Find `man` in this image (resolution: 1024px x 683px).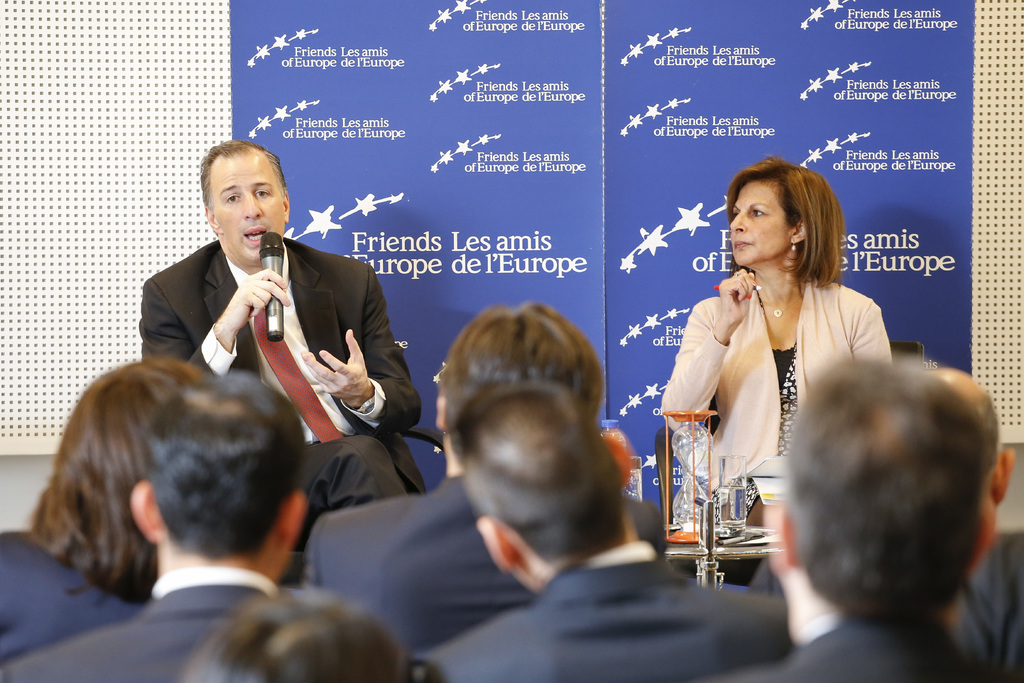
bbox=(0, 365, 304, 682).
